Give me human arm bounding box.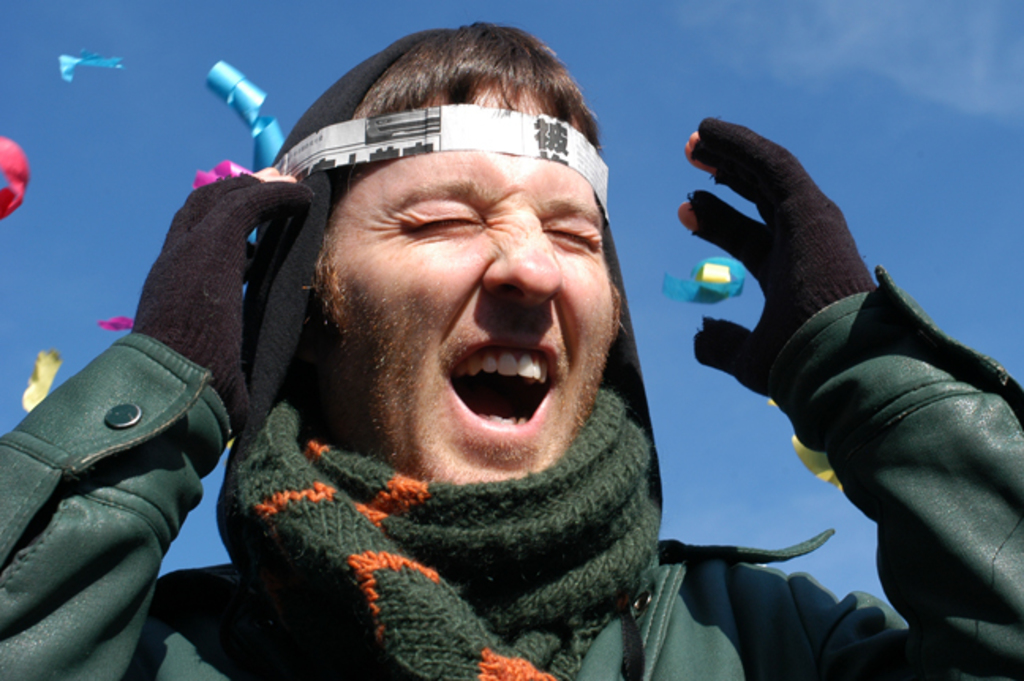
bbox=[51, 125, 322, 646].
